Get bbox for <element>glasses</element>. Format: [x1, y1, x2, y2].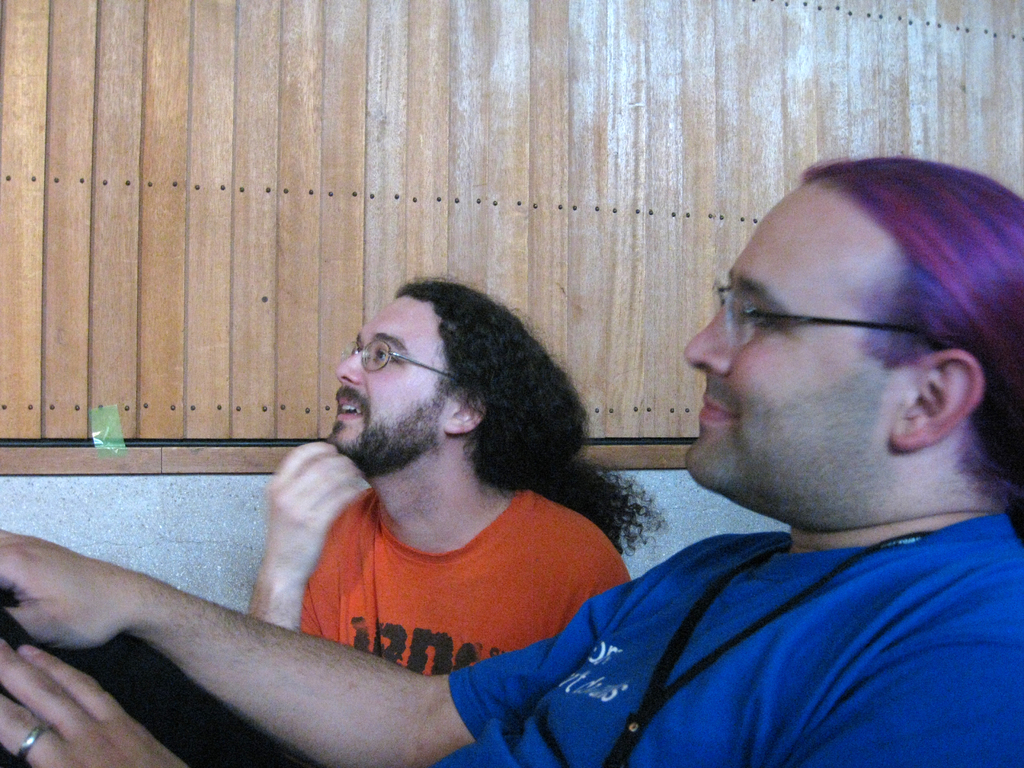
[346, 333, 468, 387].
